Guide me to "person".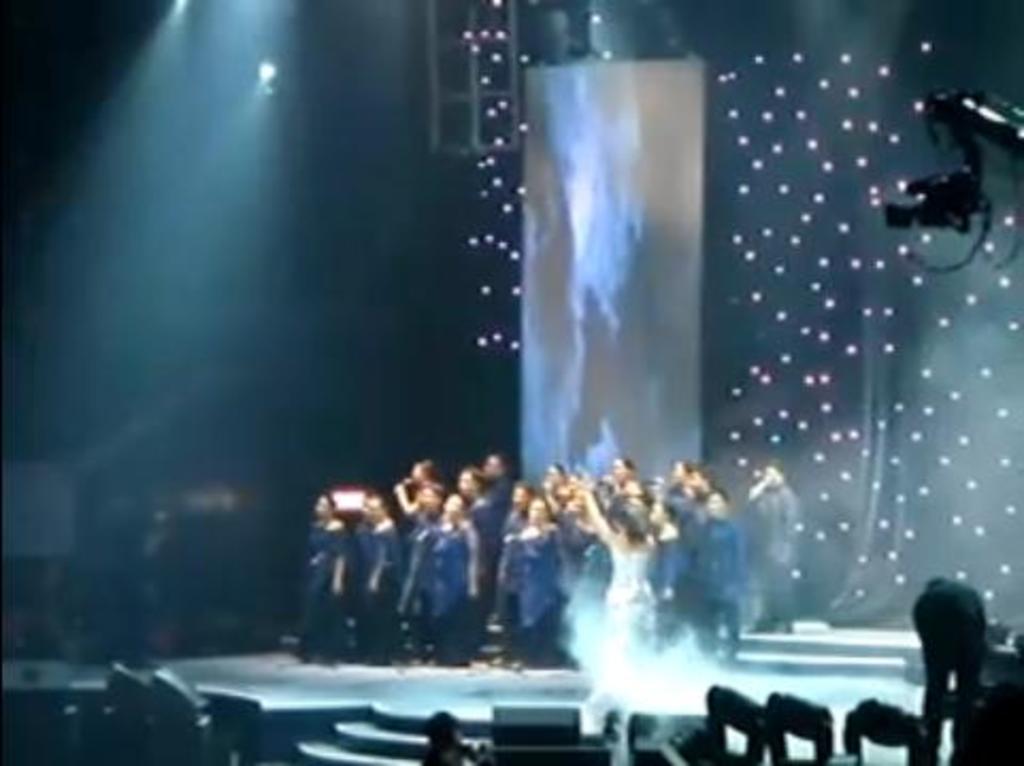
Guidance: bbox=[398, 449, 443, 492].
